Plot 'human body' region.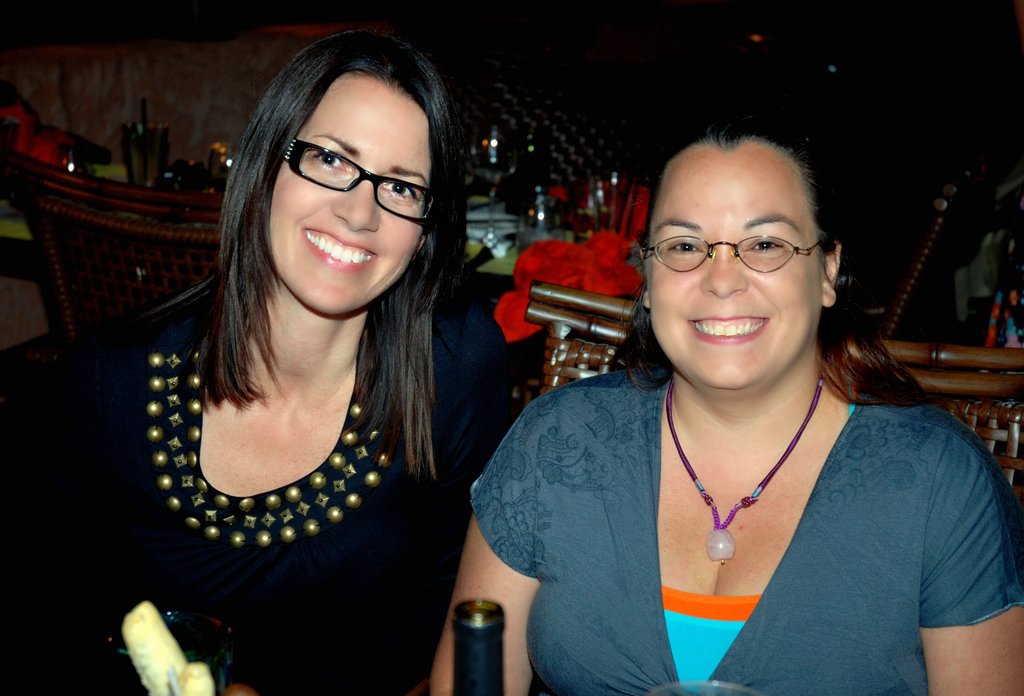
Plotted at 444:101:980:695.
